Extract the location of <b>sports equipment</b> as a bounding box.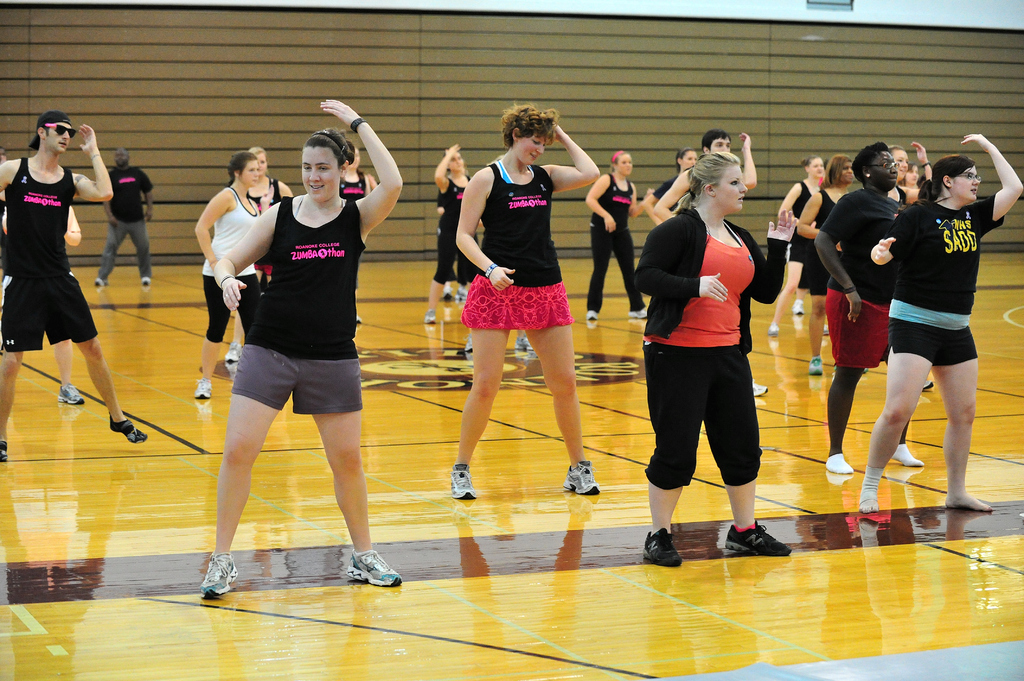
rect(56, 387, 87, 403).
